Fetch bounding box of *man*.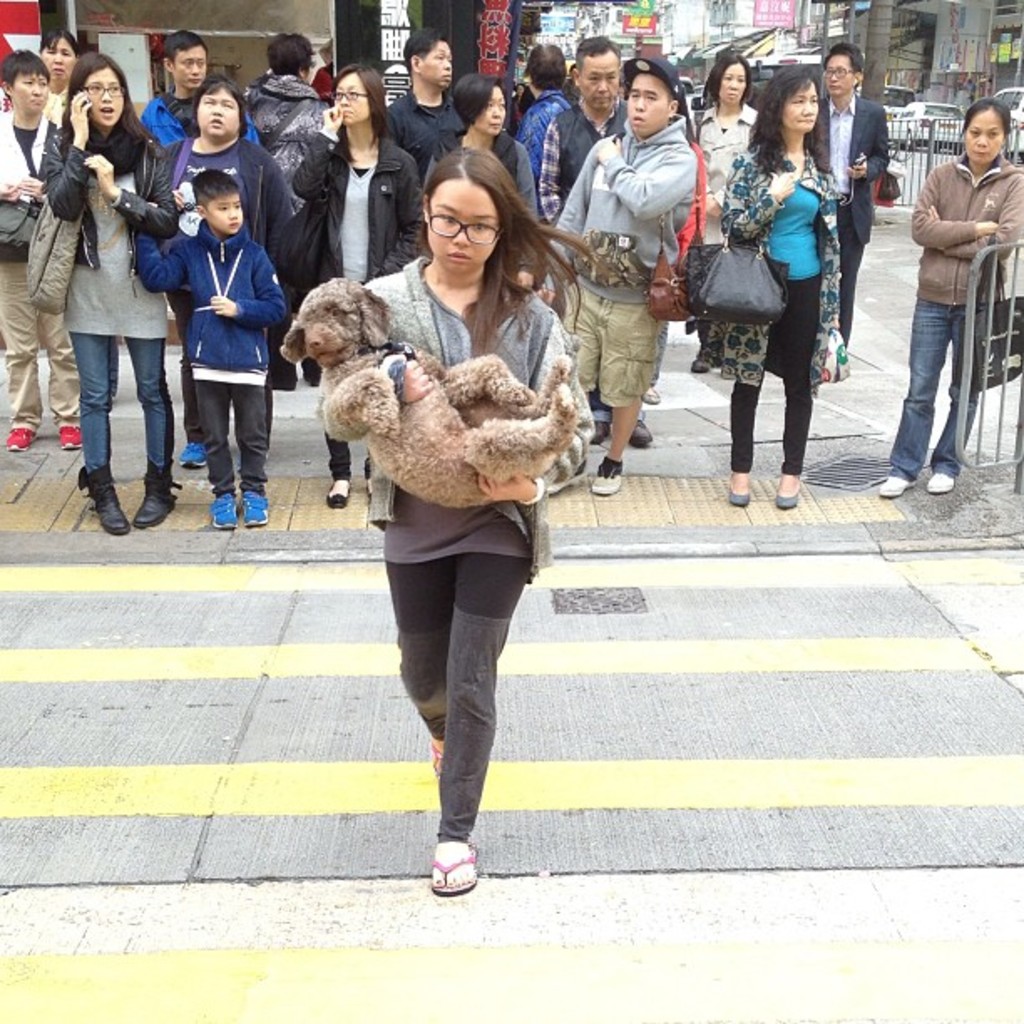
Bbox: (left=387, top=27, right=465, bottom=249).
